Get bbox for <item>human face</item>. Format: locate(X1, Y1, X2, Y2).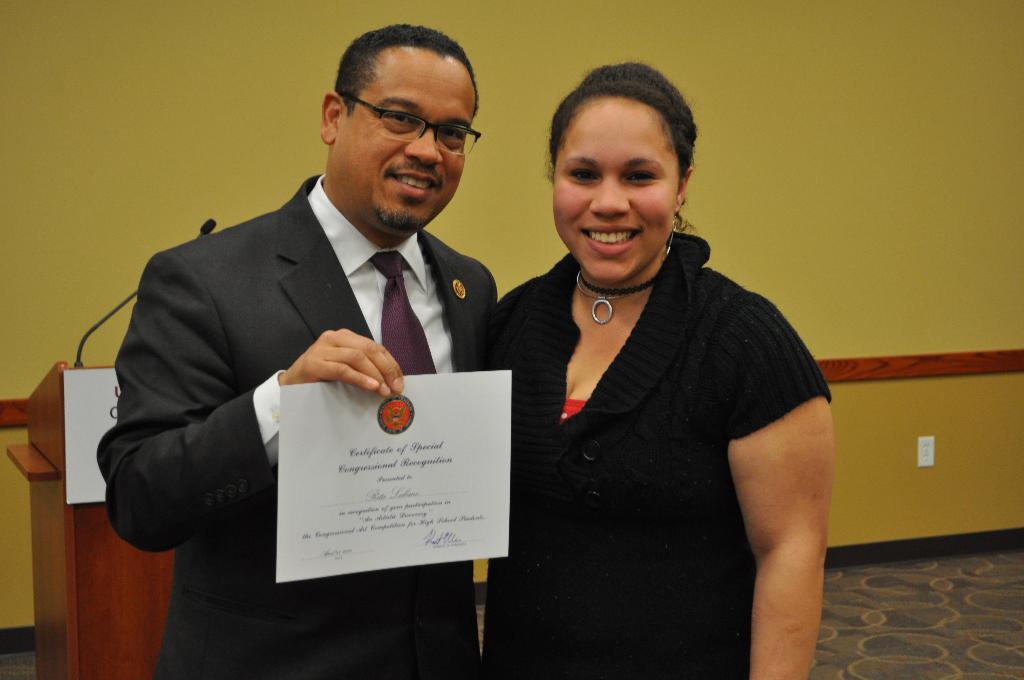
locate(549, 100, 678, 281).
